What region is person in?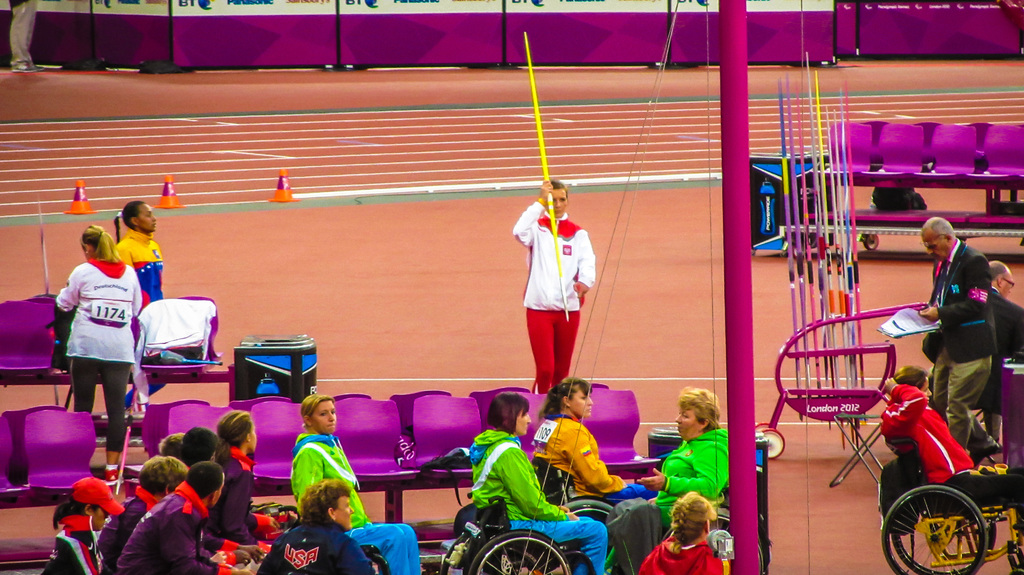
{"x1": 600, "y1": 393, "x2": 737, "y2": 574}.
